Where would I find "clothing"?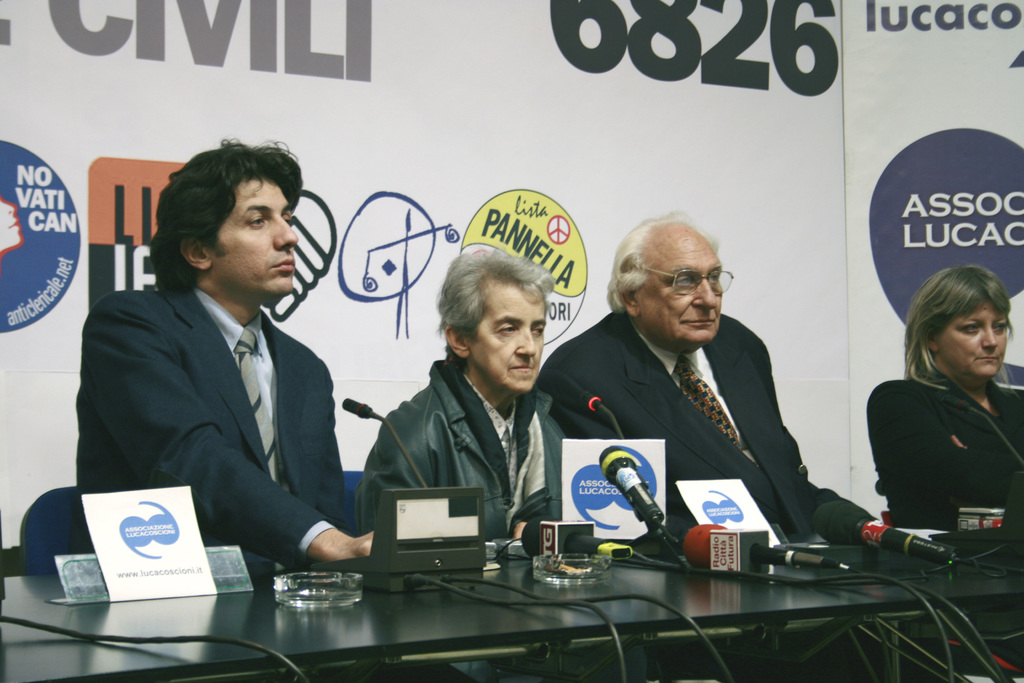
At bbox=[864, 331, 1018, 558].
